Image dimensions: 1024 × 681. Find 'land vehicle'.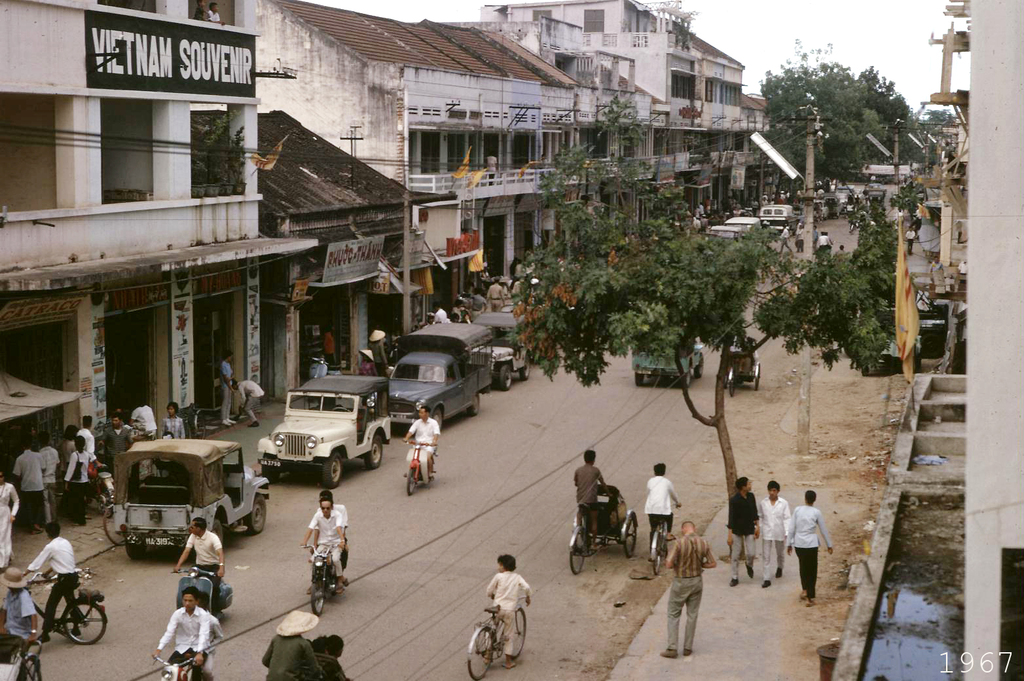
BBox(0, 635, 44, 680).
